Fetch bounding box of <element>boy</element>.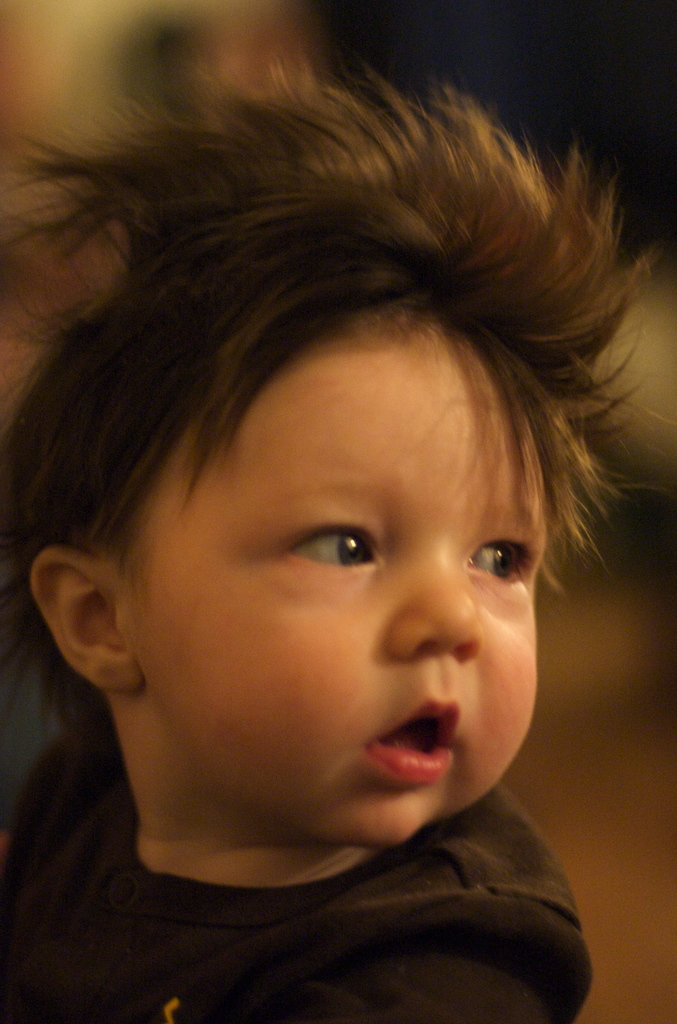
Bbox: region(0, 55, 658, 1023).
